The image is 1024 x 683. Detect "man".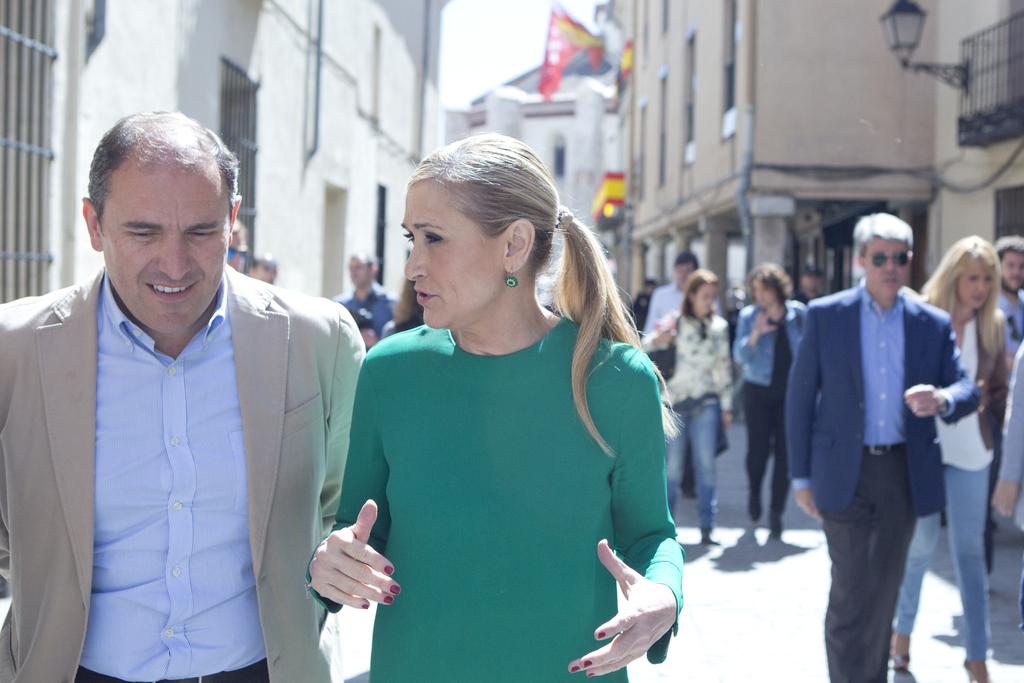
Detection: 996, 231, 1023, 357.
